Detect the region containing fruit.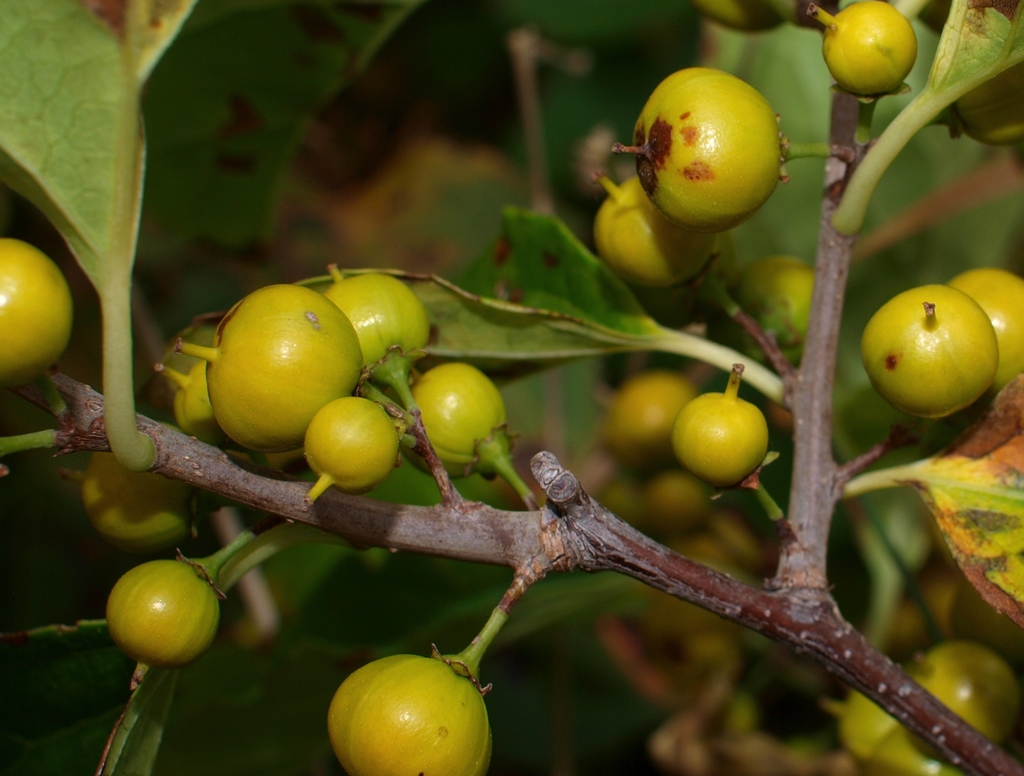
x1=330 y1=649 x2=494 y2=775.
